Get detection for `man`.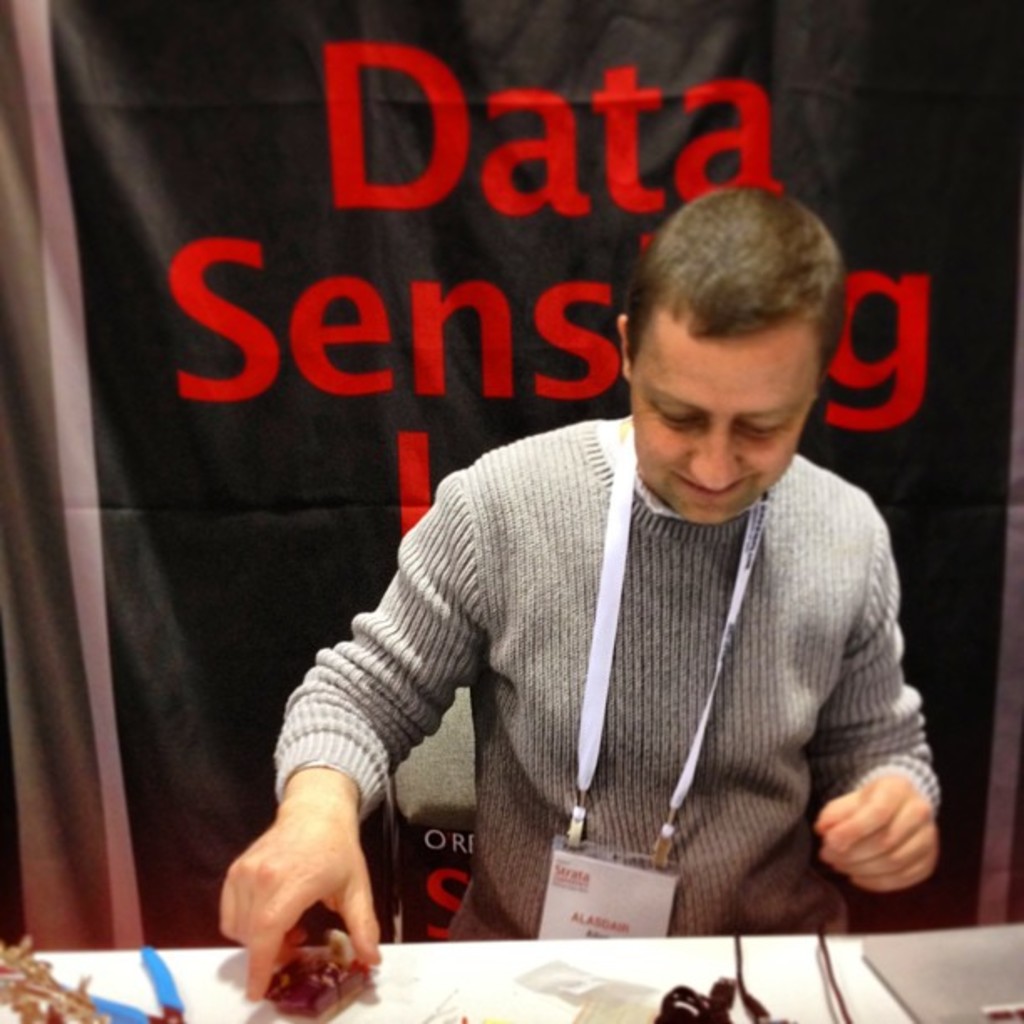
Detection: detection(238, 206, 967, 972).
